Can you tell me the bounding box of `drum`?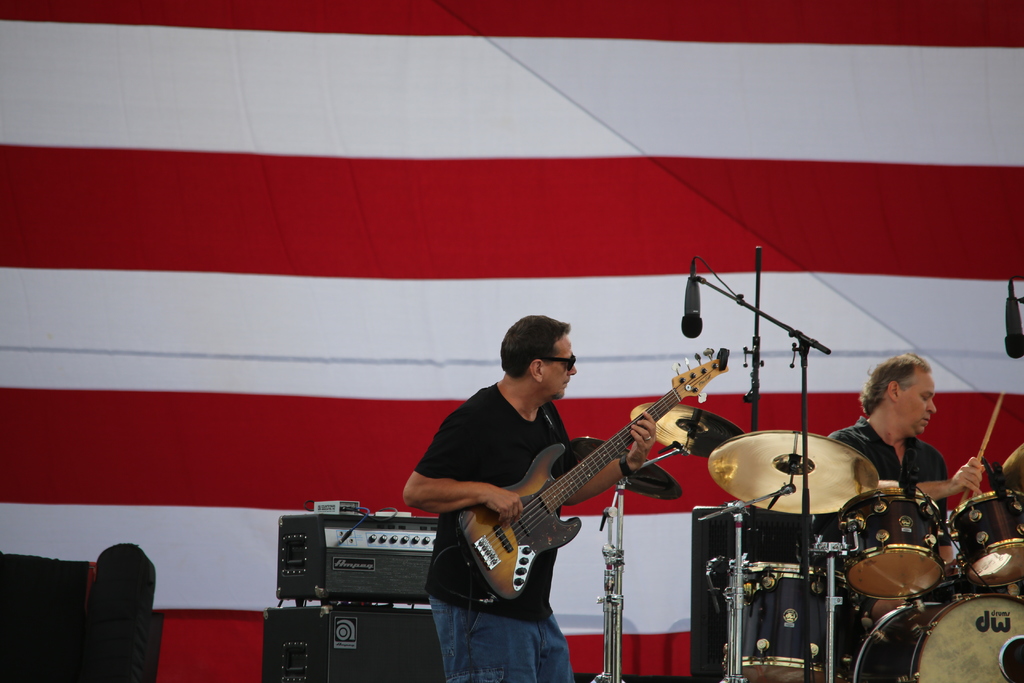
<region>740, 565, 849, 682</region>.
